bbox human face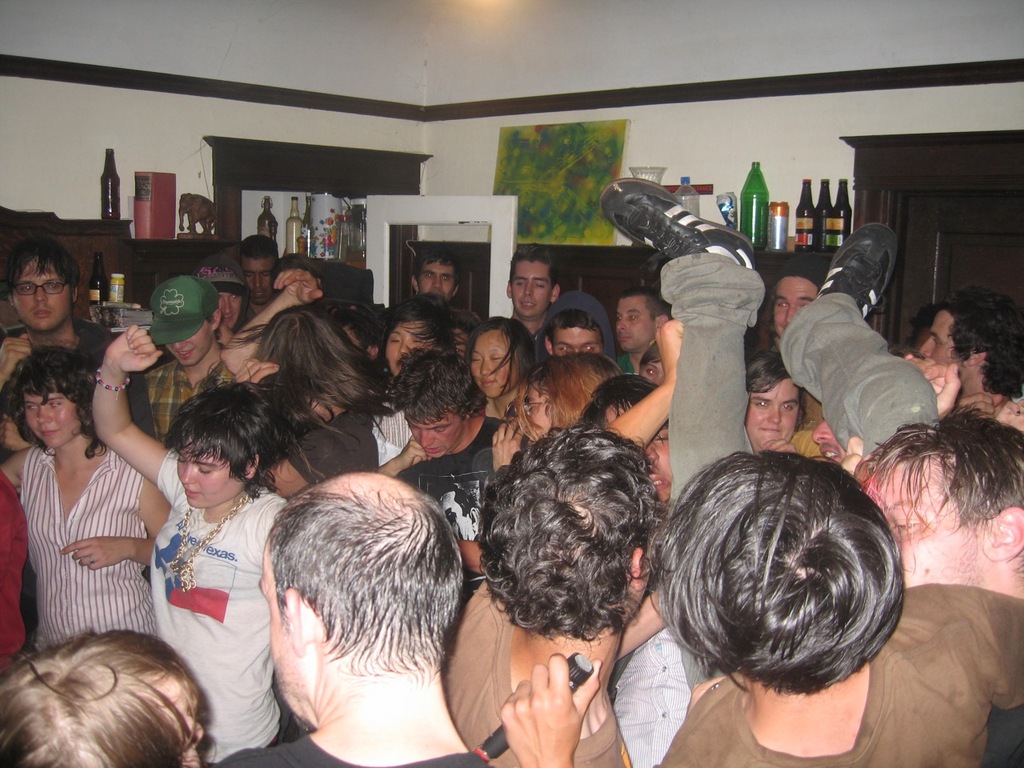
<bbox>26, 381, 93, 442</bbox>
